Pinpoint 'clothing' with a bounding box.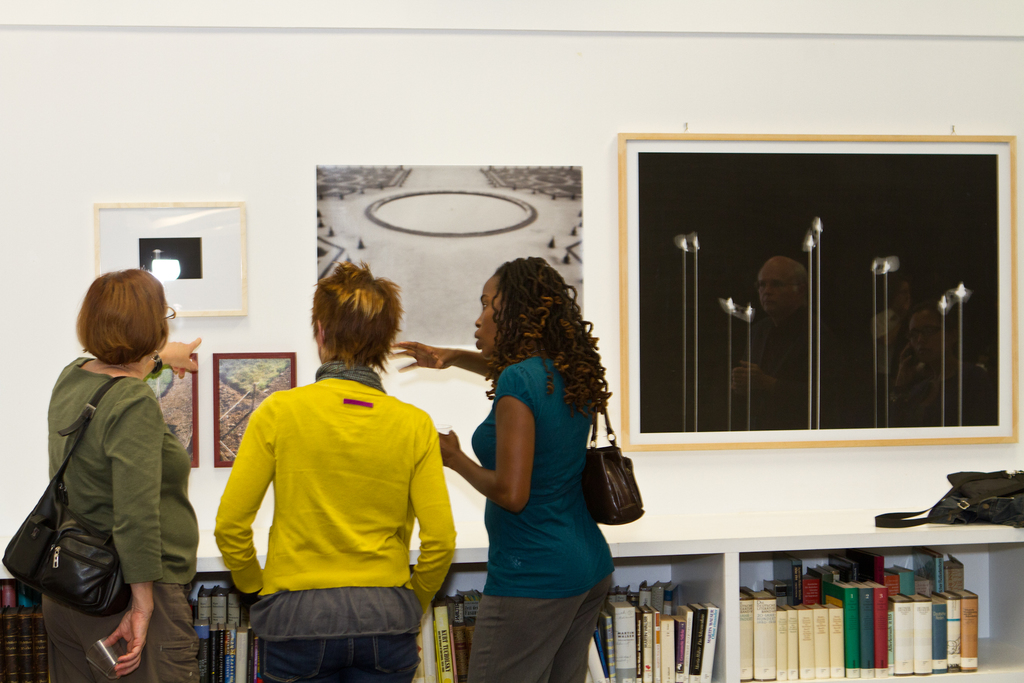
47:350:198:682.
